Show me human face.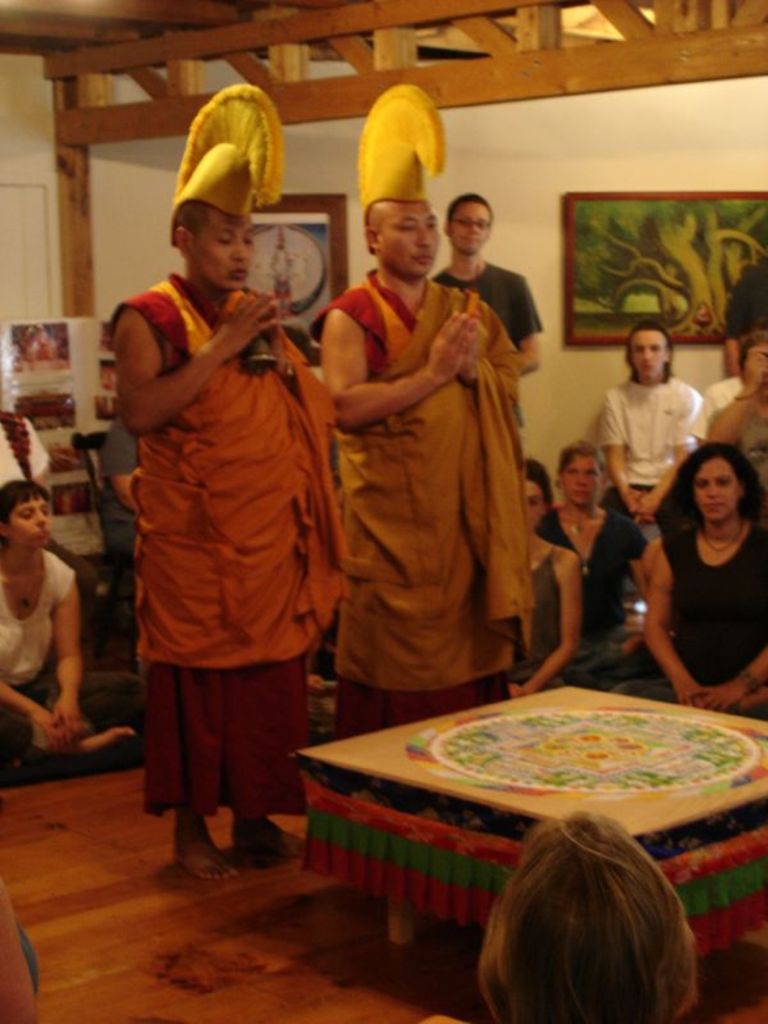
human face is here: [x1=452, y1=205, x2=493, y2=250].
